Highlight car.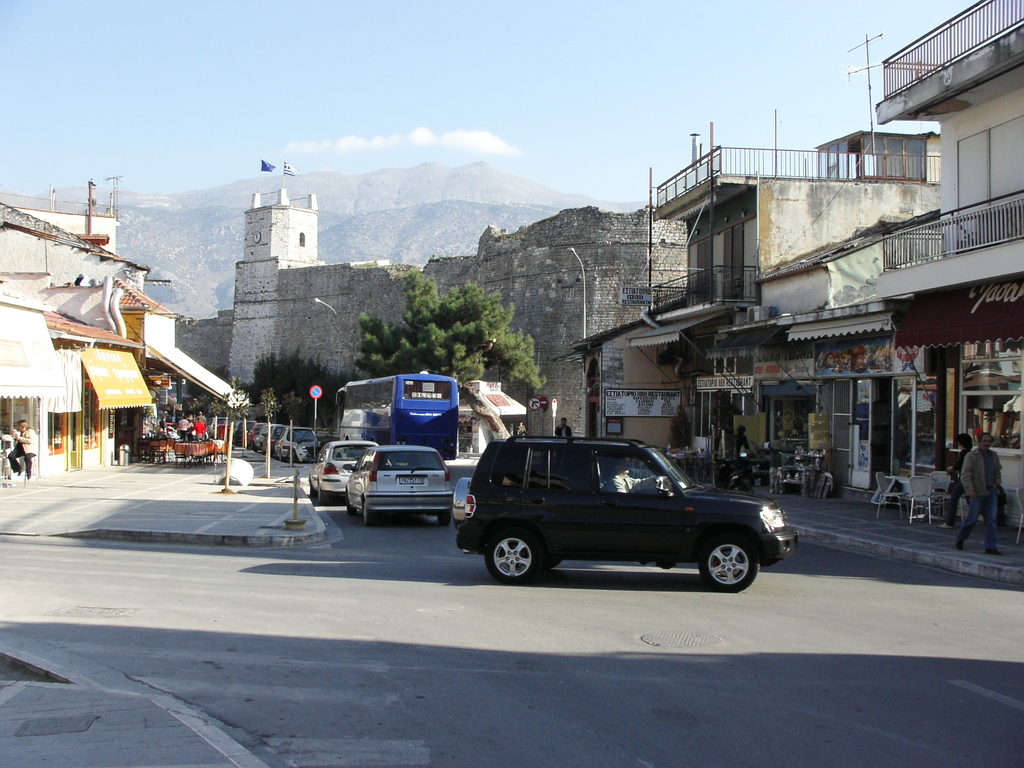
Highlighted region: [345,444,454,526].
